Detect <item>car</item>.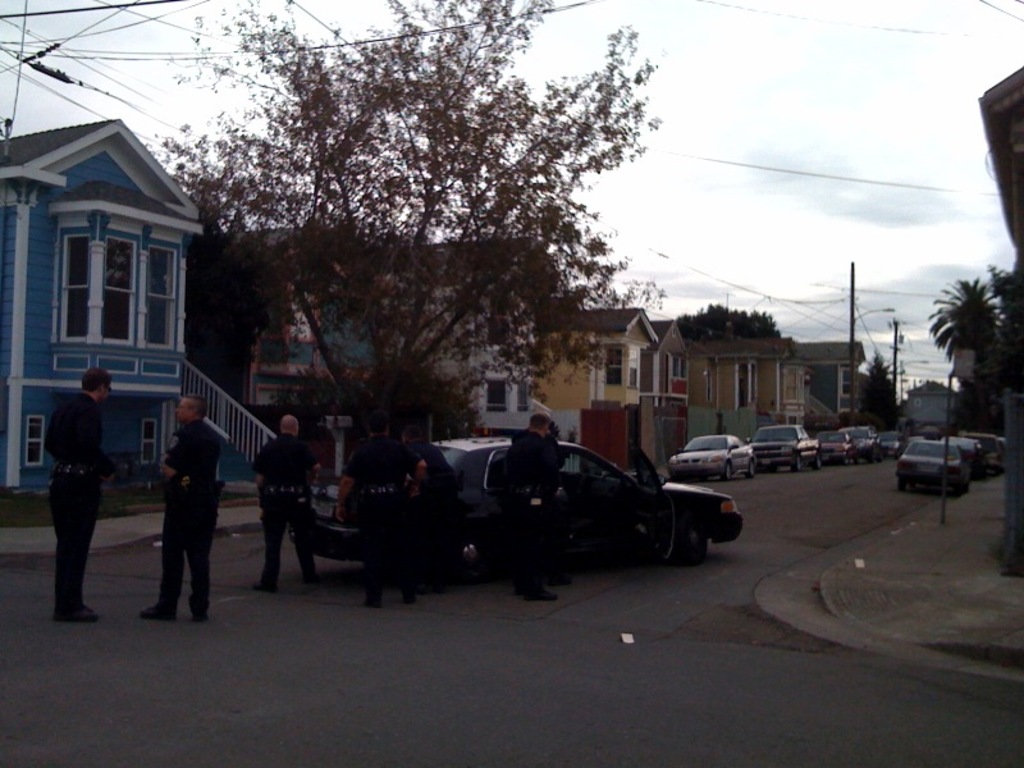
Detected at pyautogui.locateOnScreen(750, 416, 819, 477).
